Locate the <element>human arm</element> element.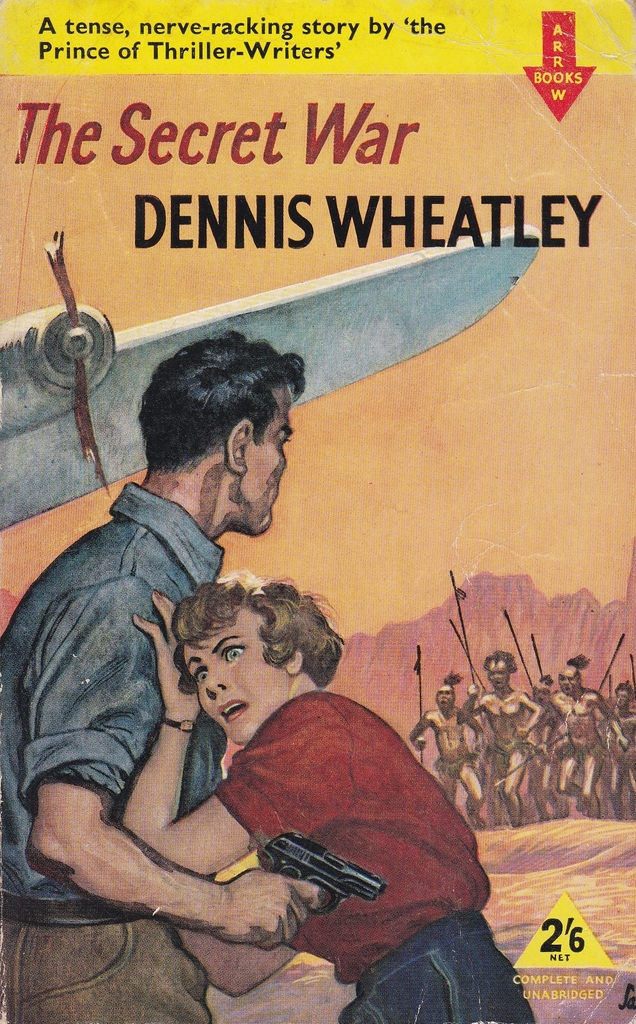
Element bbox: crop(132, 594, 344, 900).
